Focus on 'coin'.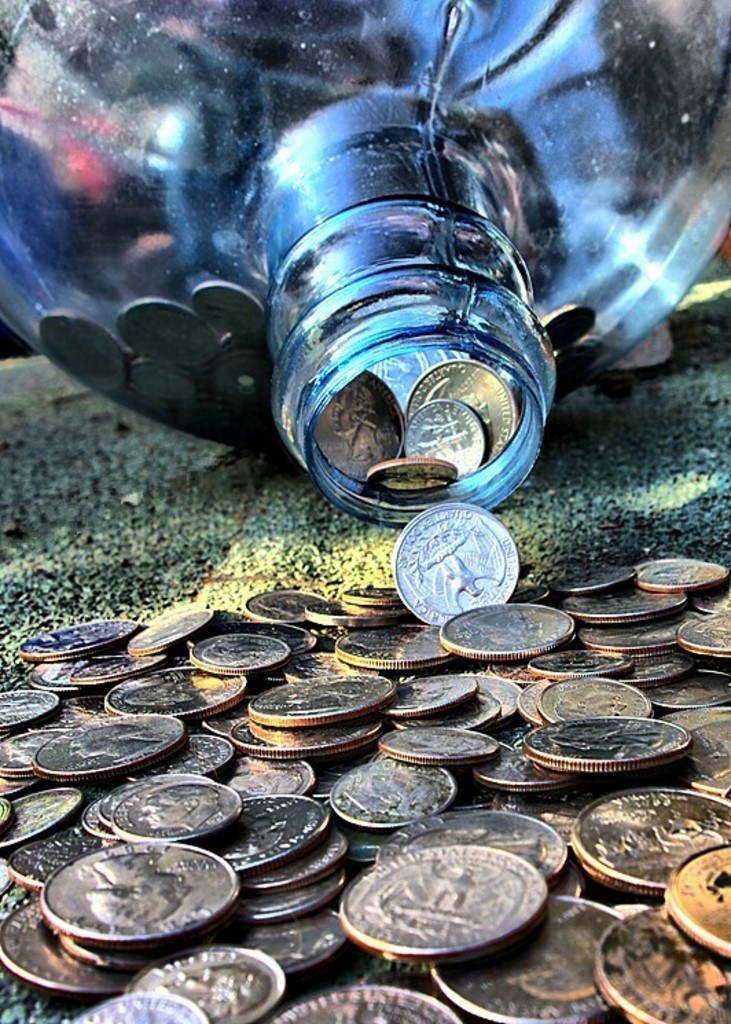
Focused at 238:859:344:922.
